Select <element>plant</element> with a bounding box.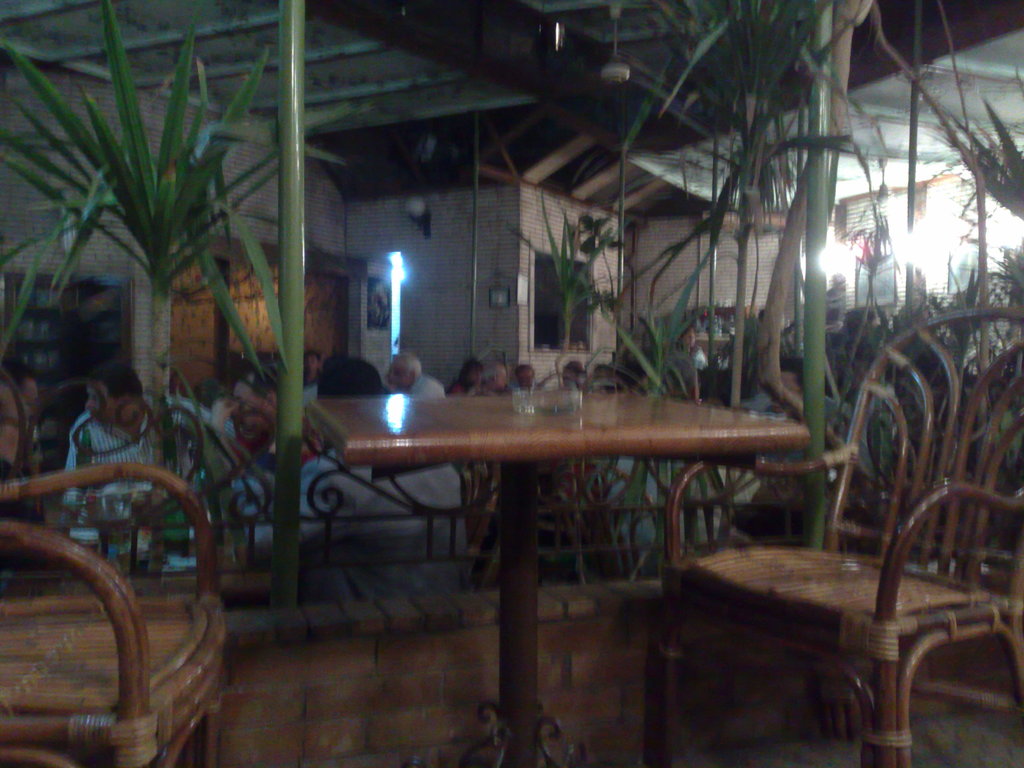
box=[604, 0, 1022, 658].
